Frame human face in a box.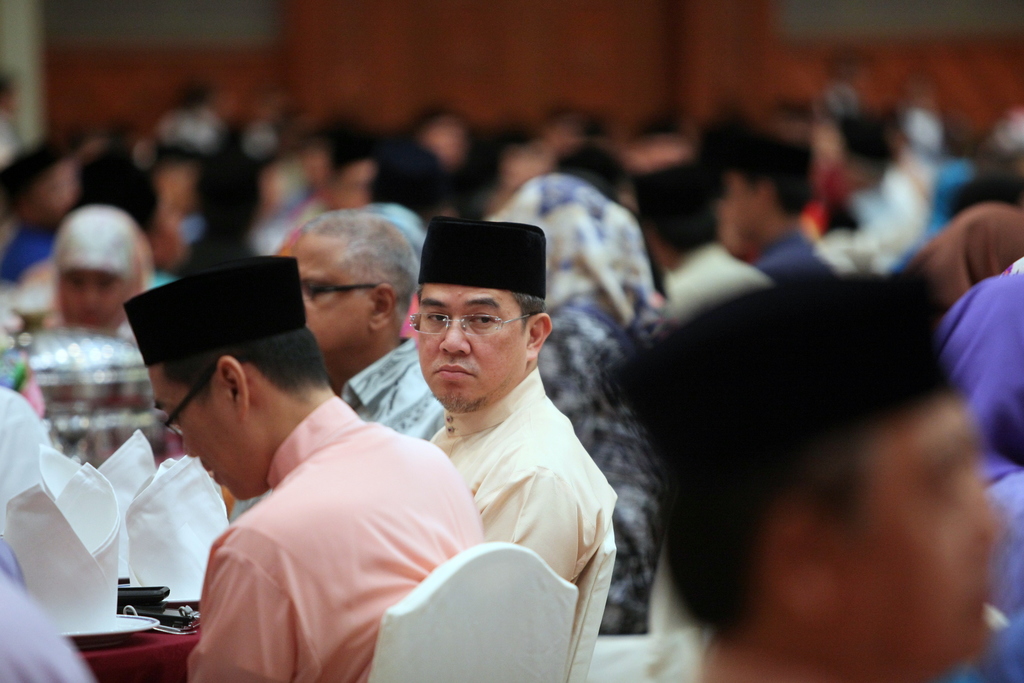
150, 366, 237, 502.
